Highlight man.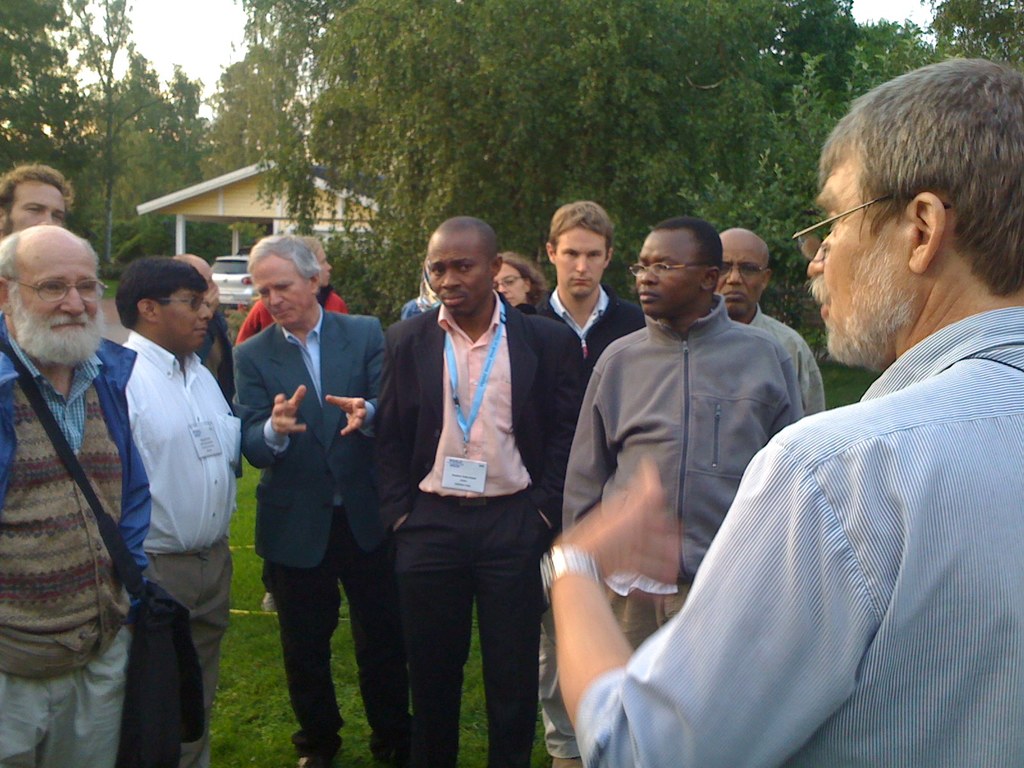
Highlighted region: bbox(0, 225, 150, 767).
